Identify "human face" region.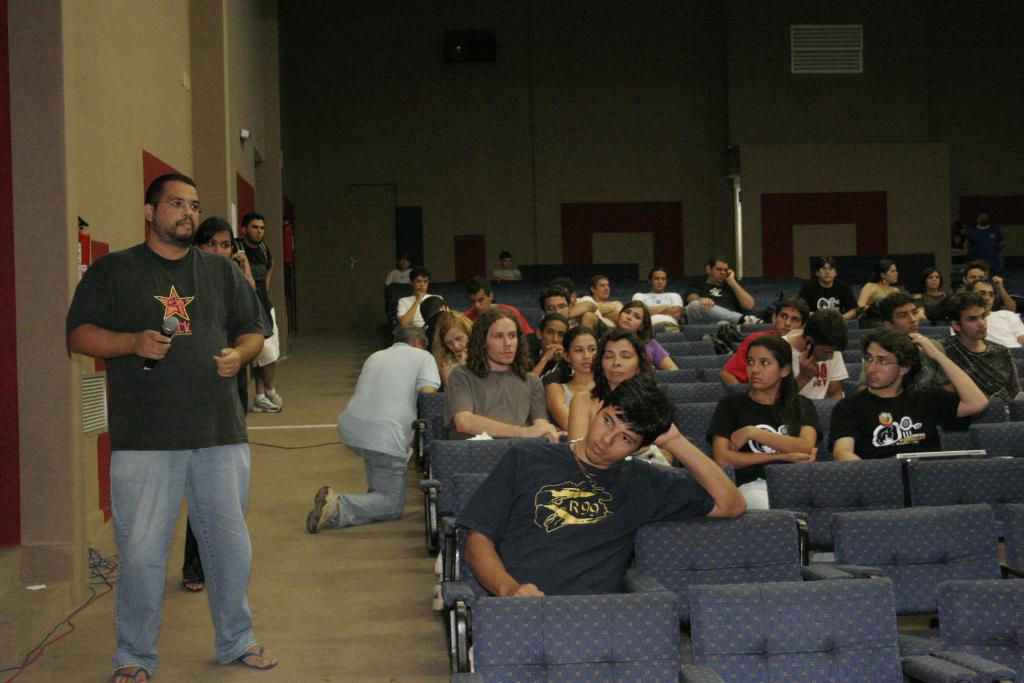
Region: (x1=415, y1=278, x2=429, y2=293).
